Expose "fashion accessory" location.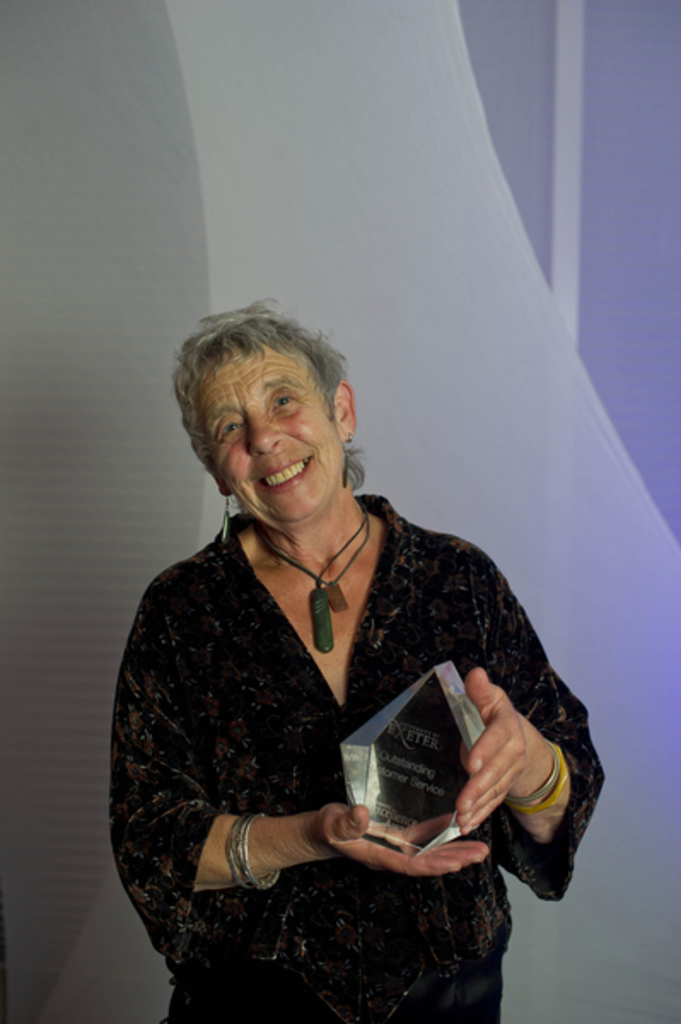
Exposed at [x1=213, y1=486, x2=236, y2=544].
